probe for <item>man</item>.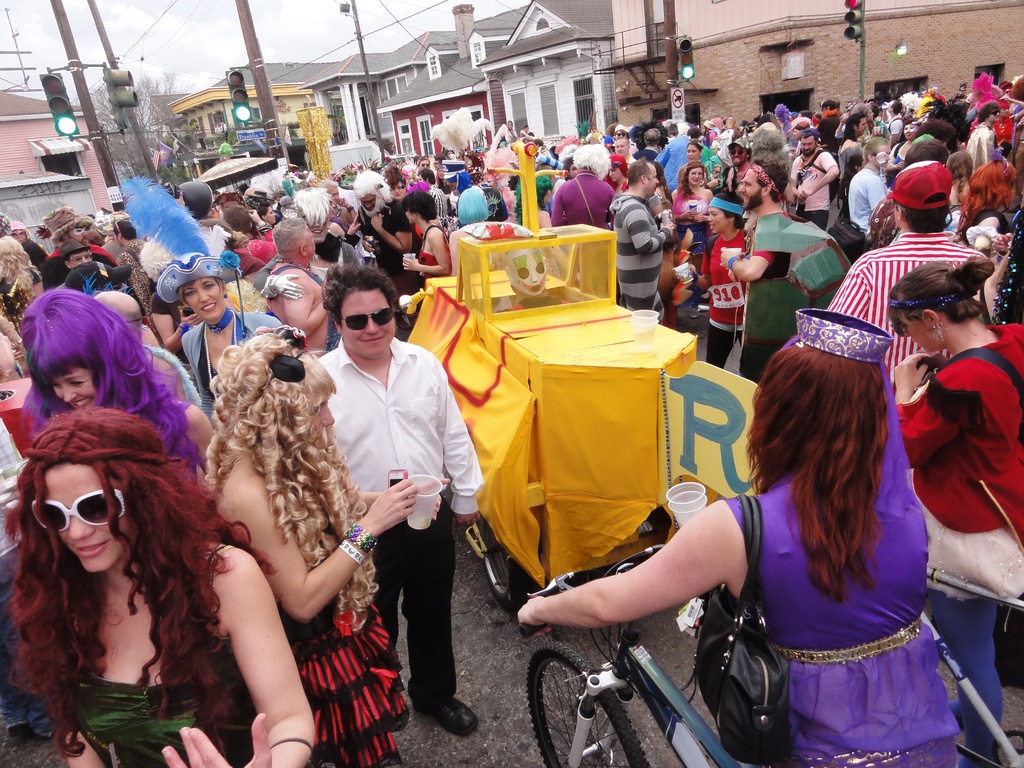
Probe result: 308,263,459,721.
